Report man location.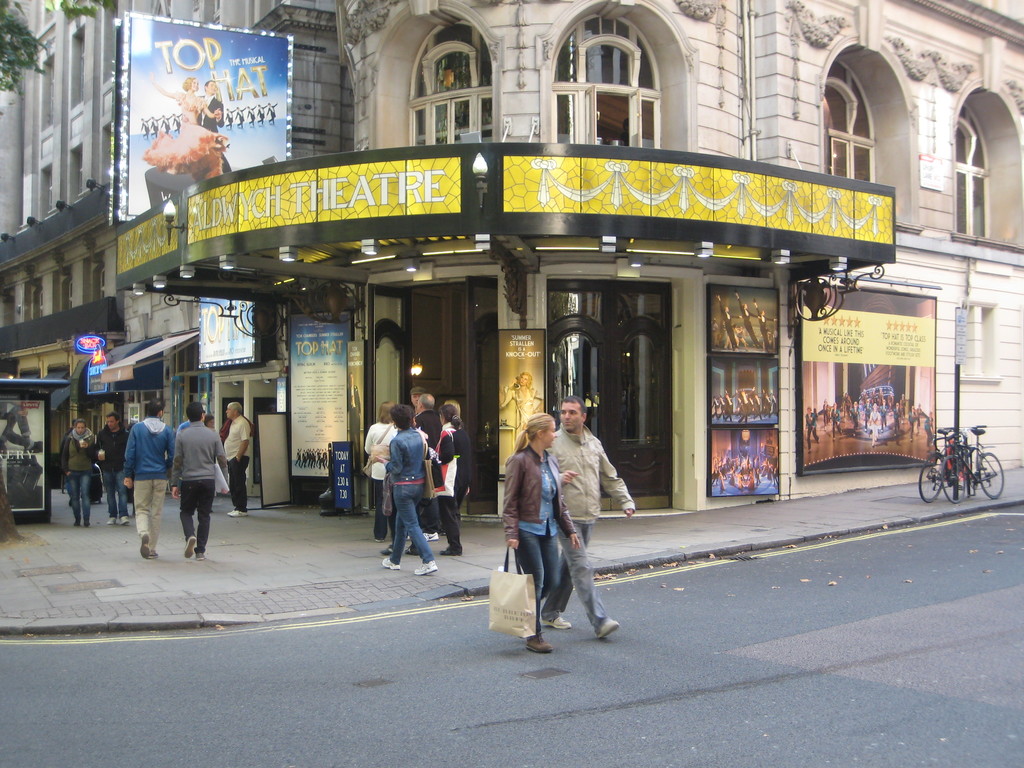
Report: [left=892, top=402, right=902, bottom=436].
